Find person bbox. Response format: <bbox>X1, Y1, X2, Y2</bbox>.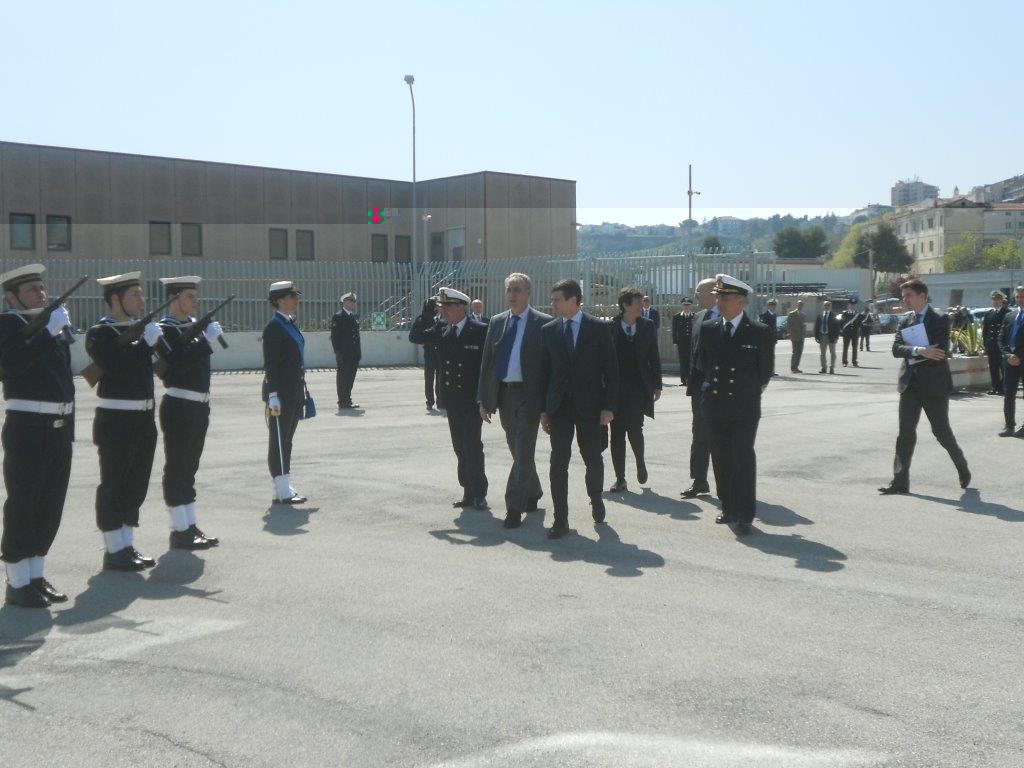
<bbox>0, 260, 75, 610</bbox>.
